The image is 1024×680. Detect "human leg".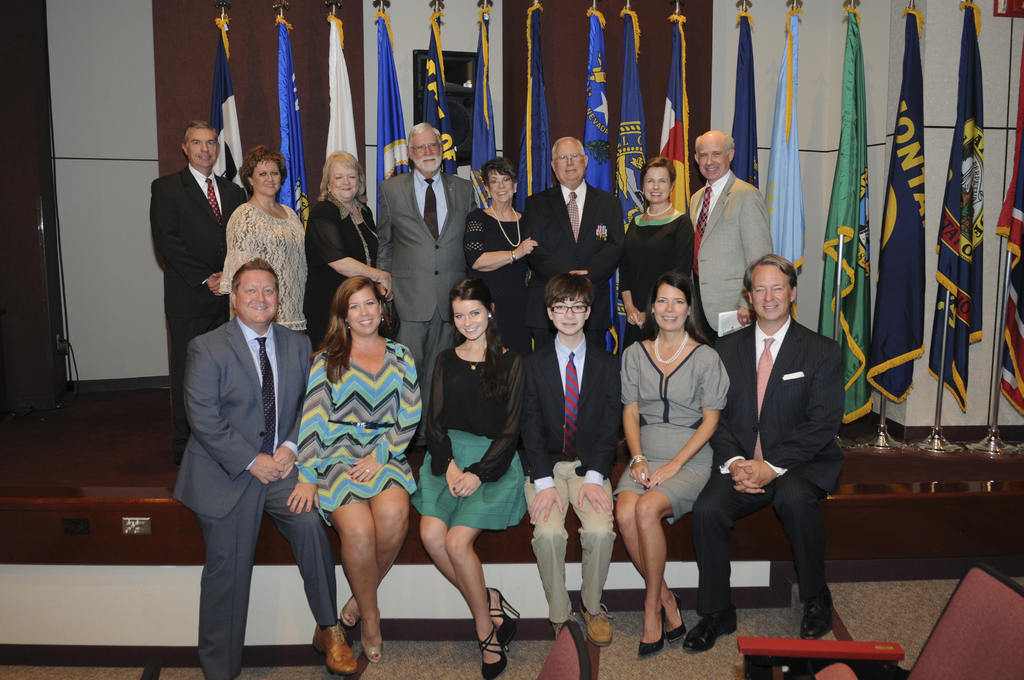
Detection: bbox(524, 461, 587, 638).
